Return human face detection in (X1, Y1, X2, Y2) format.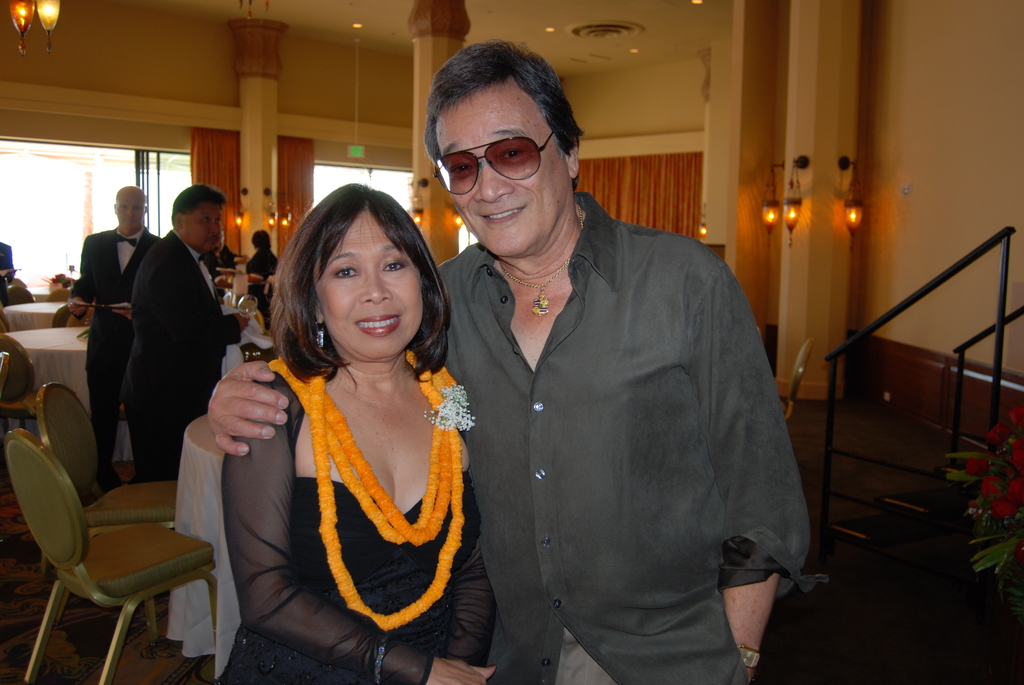
(184, 196, 225, 255).
